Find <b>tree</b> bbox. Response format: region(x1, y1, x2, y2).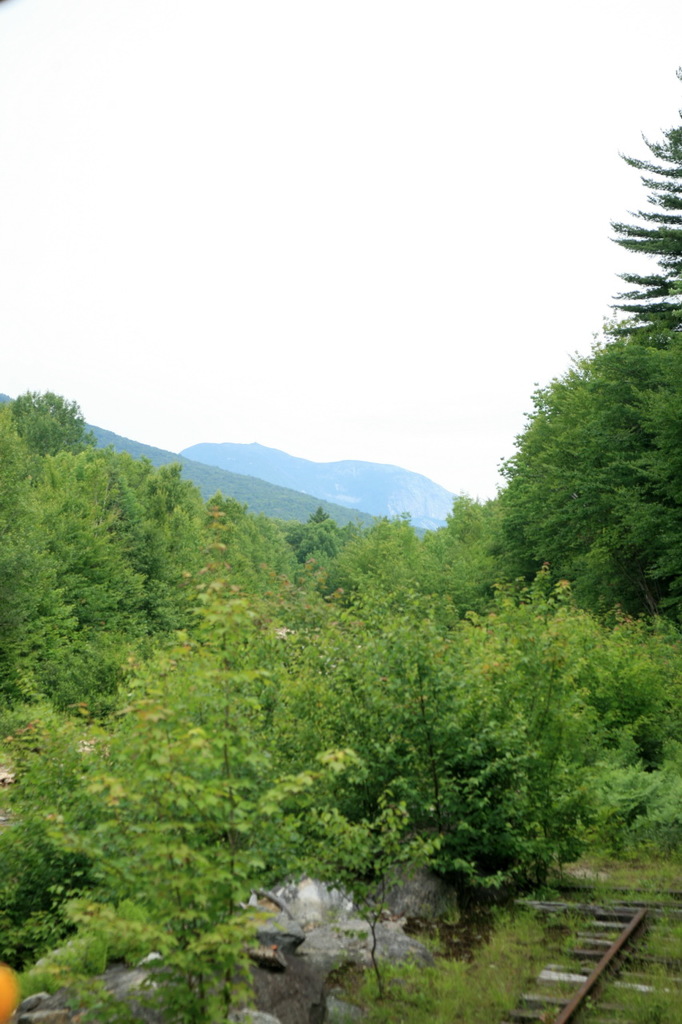
region(608, 65, 681, 339).
